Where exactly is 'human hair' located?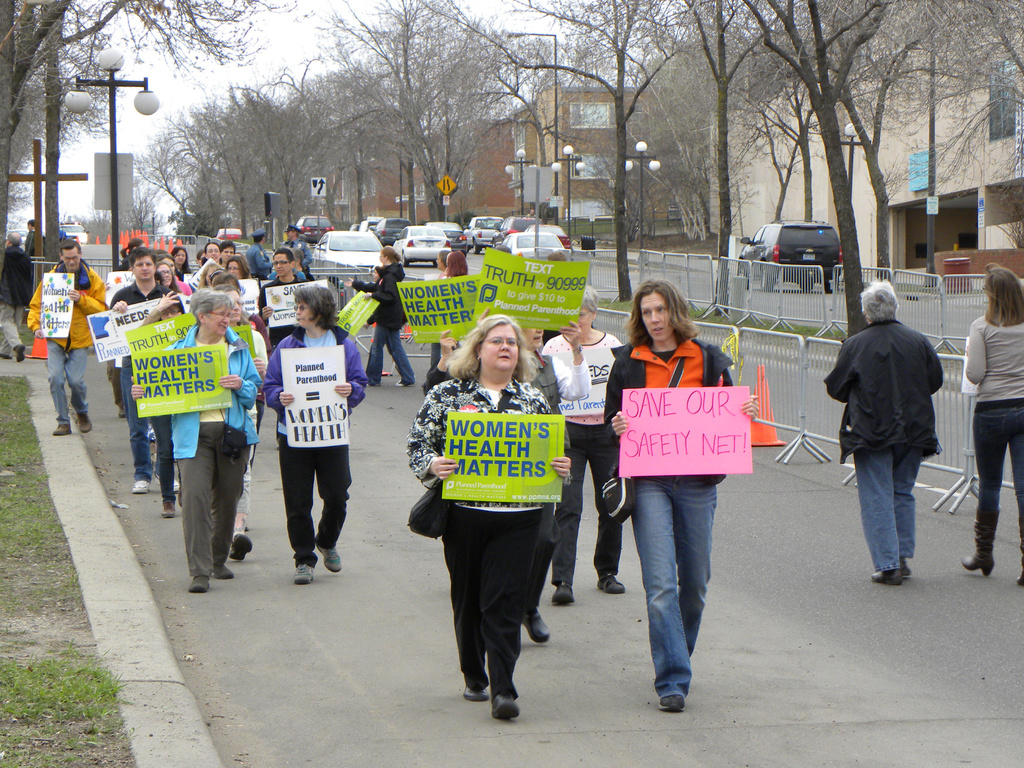
Its bounding box is region(6, 230, 22, 248).
